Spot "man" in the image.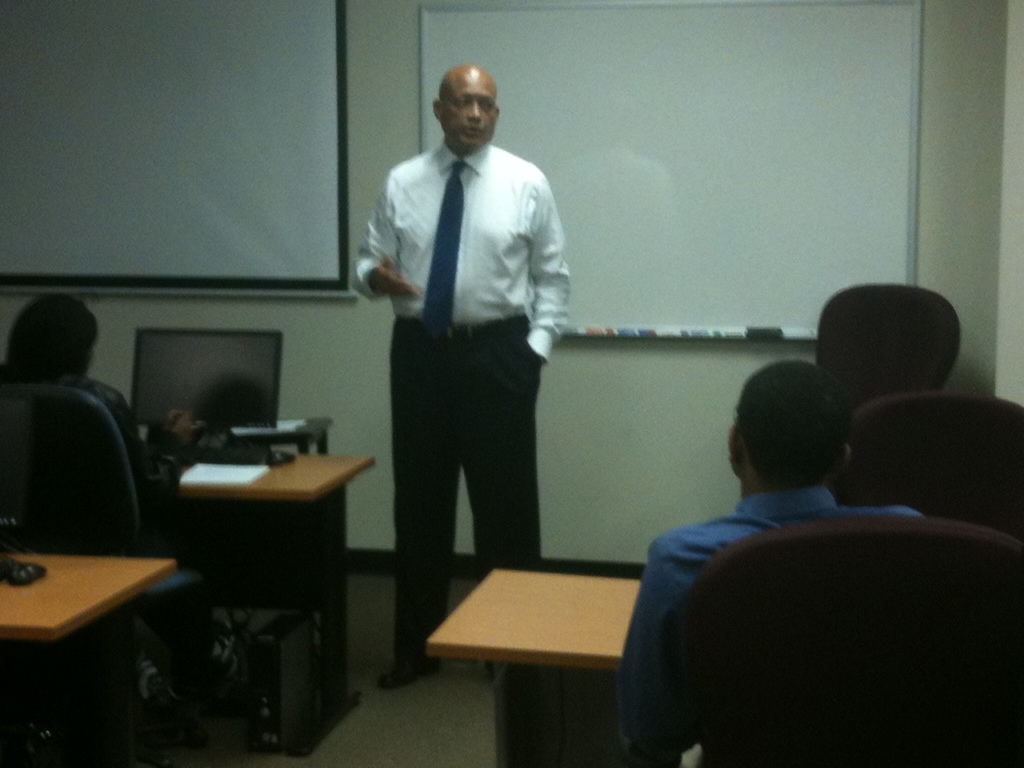
"man" found at Rect(614, 356, 922, 756).
